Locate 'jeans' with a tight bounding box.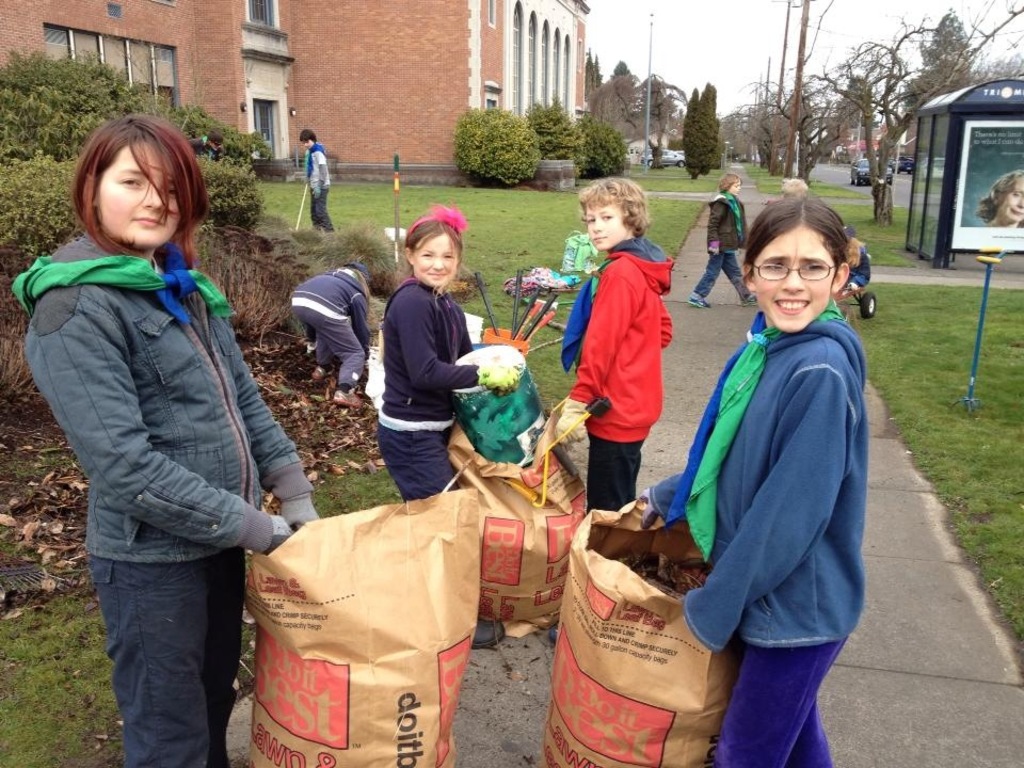
Rect(78, 524, 225, 767).
